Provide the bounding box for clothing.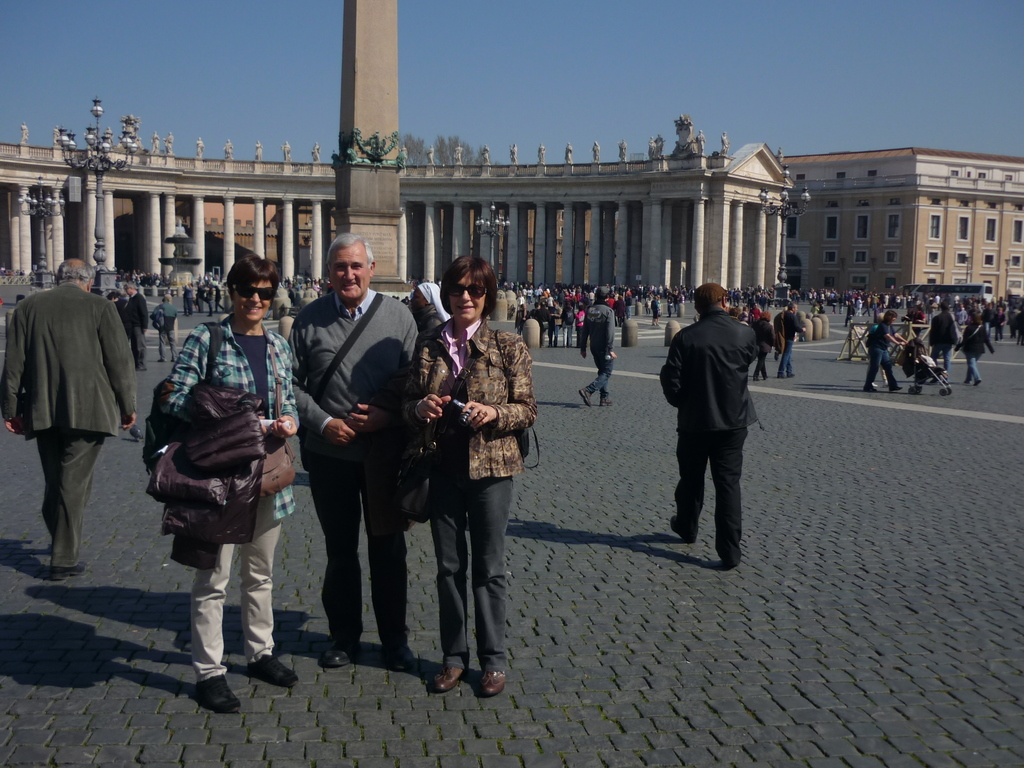
867/323/895/386.
